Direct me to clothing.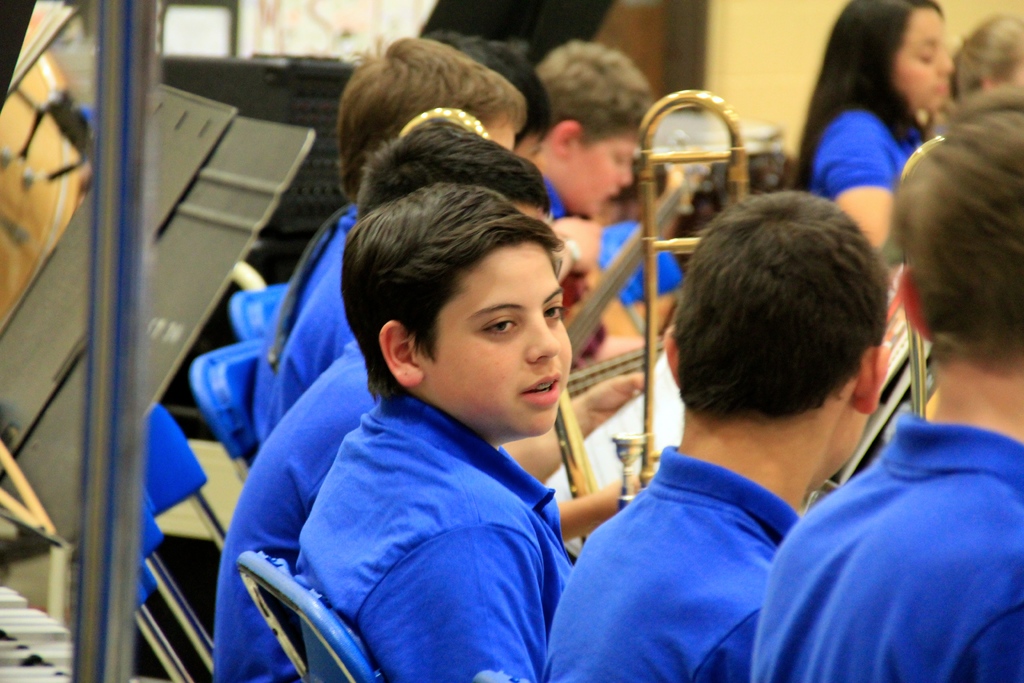
Direction: bbox=[742, 404, 1023, 682].
